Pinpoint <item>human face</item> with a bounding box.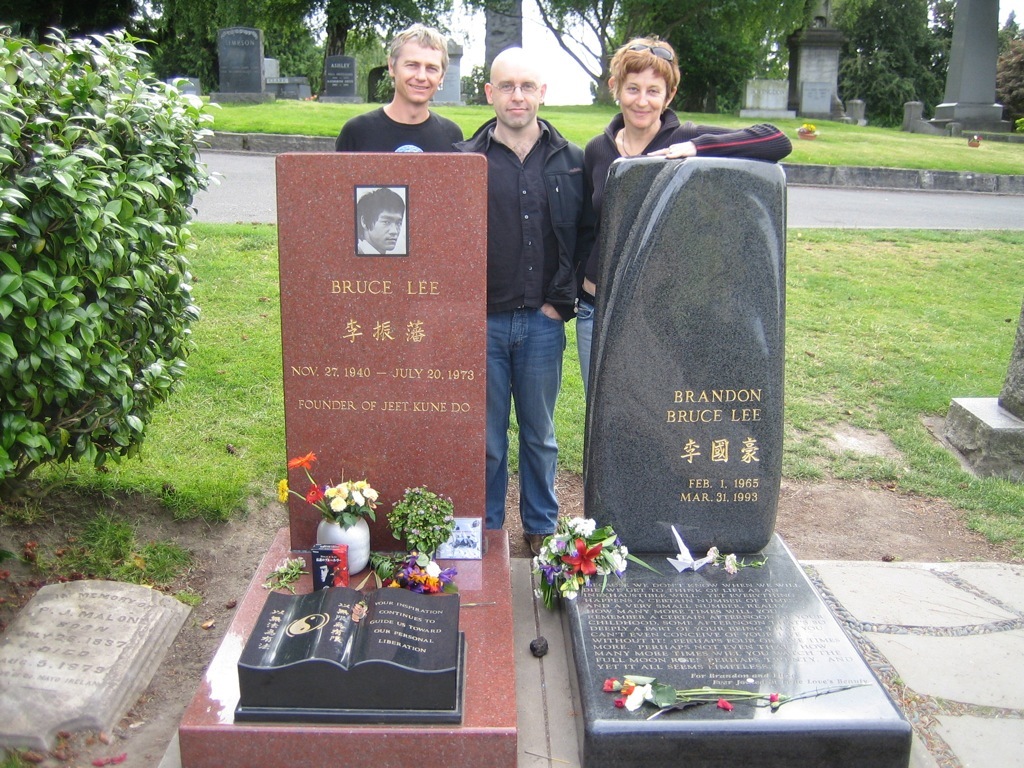
(618,68,674,128).
